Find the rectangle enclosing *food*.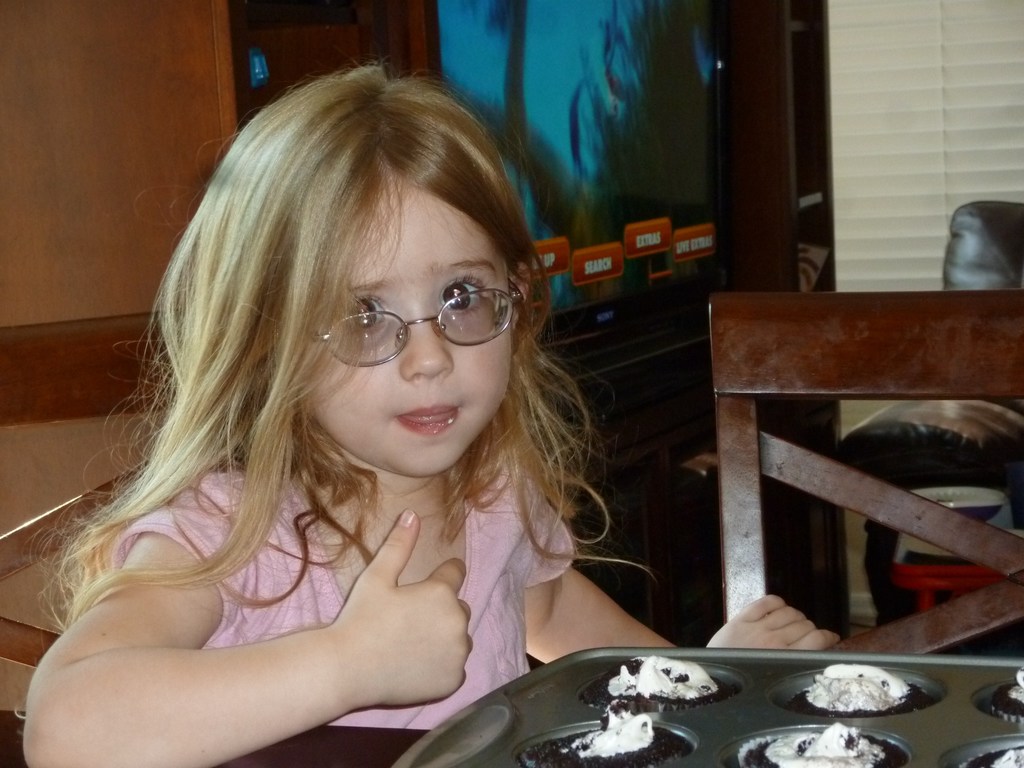
detection(532, 704, 687, 761).
